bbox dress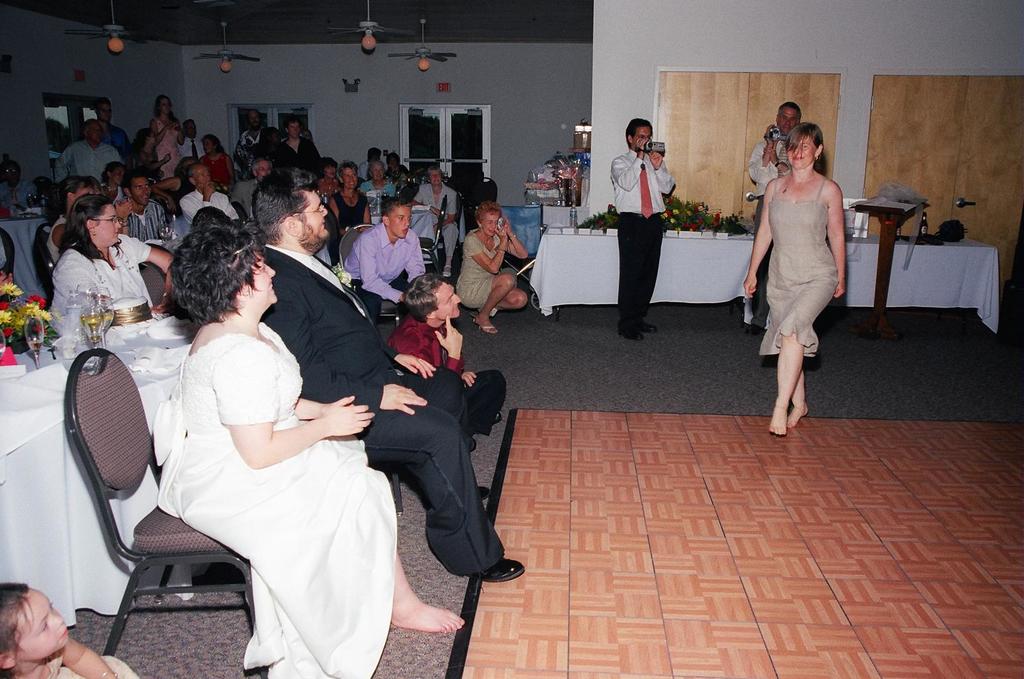
select_region(446, 224, 516, 318)
